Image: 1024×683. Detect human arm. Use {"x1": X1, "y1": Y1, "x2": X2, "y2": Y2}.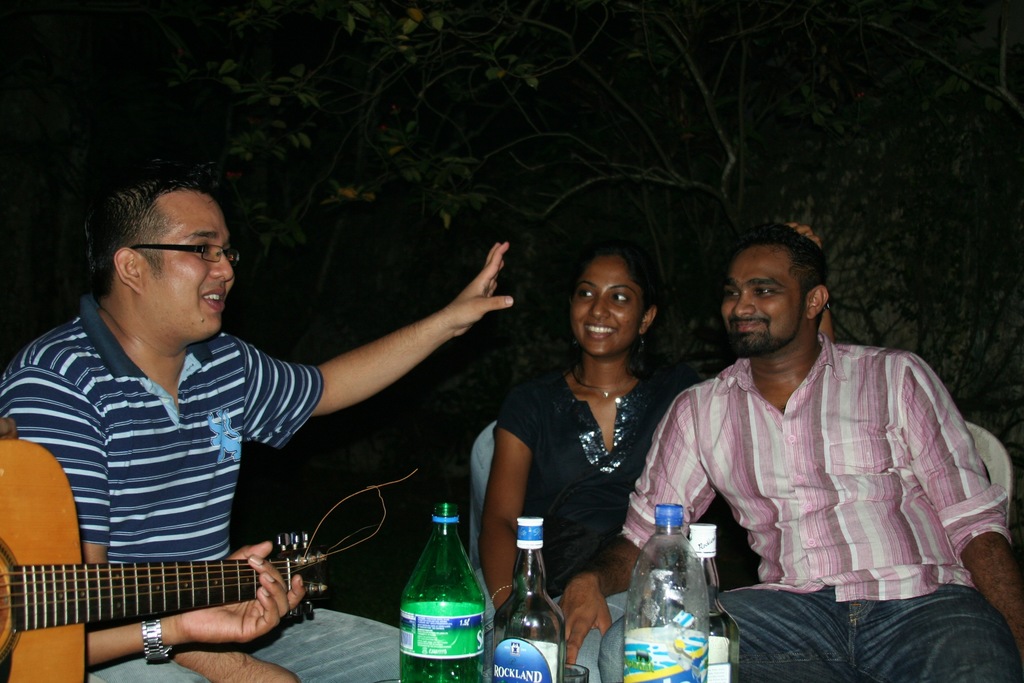
{"x1": 470, "y1": 383, "x2": 532, "y2": 618}.
